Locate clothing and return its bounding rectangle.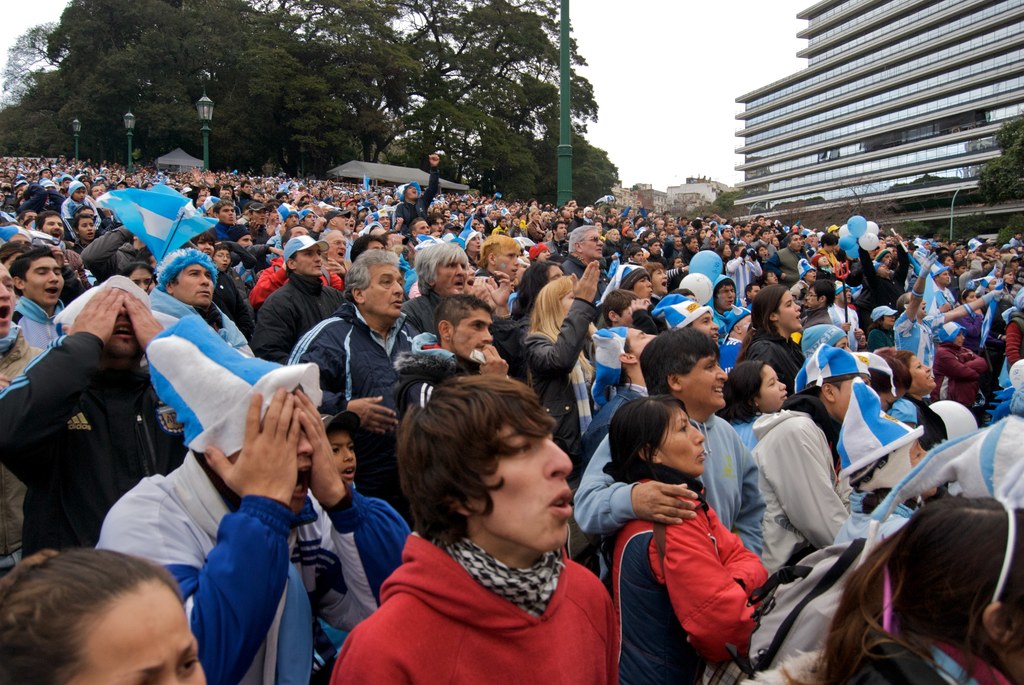
621:204:632:219.
